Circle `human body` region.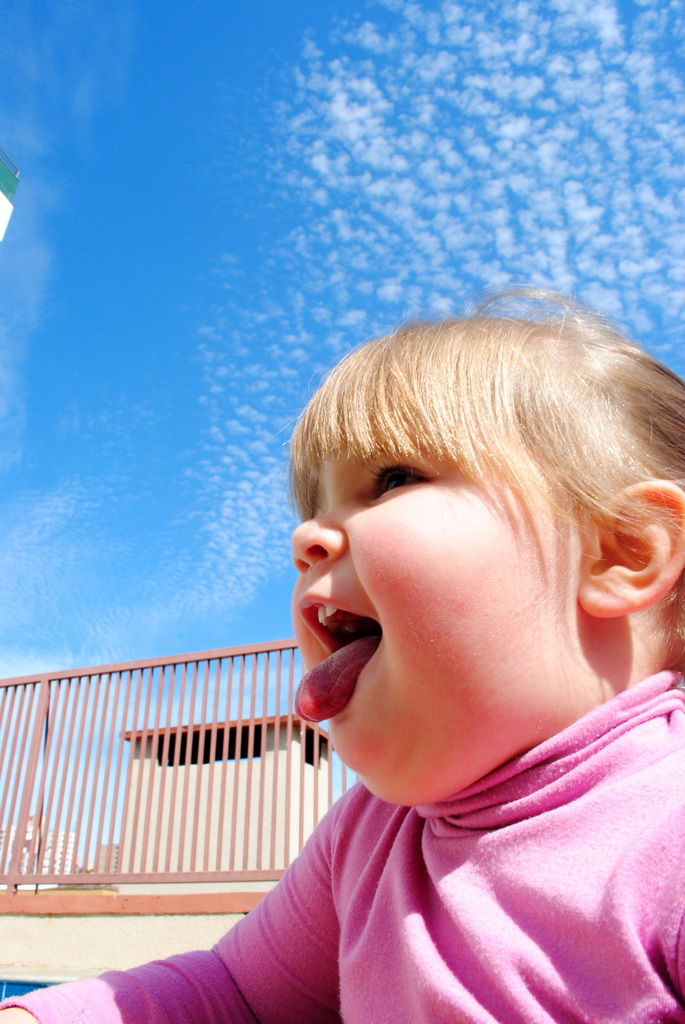
Region: 89,278,647,996.
